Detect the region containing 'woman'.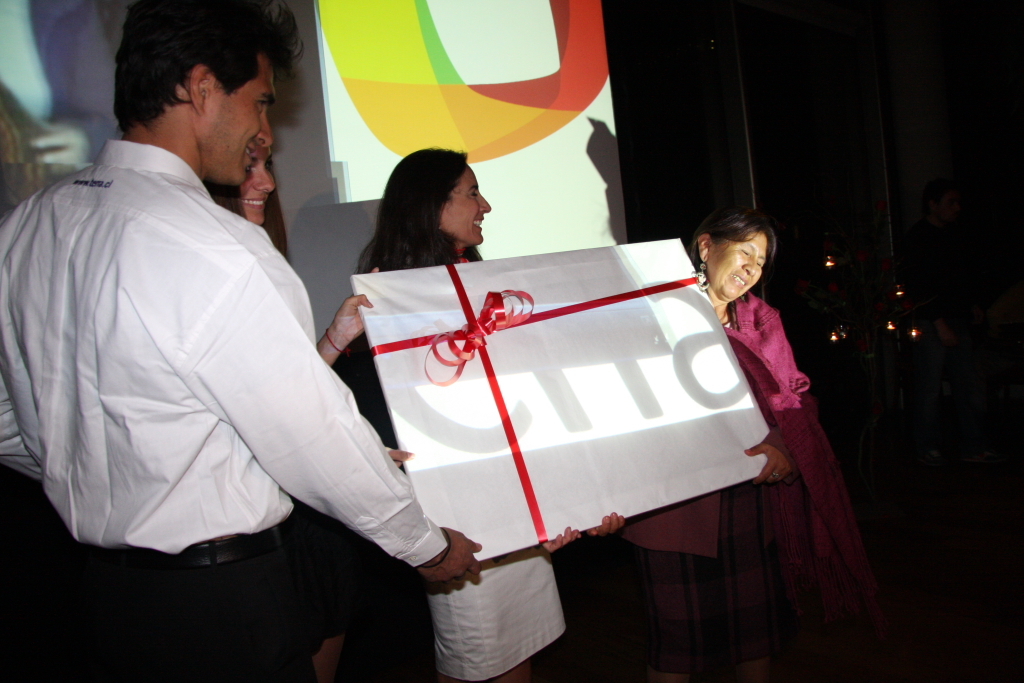
pyautogui.locateOnScreen(346, 146, 574, 682).
